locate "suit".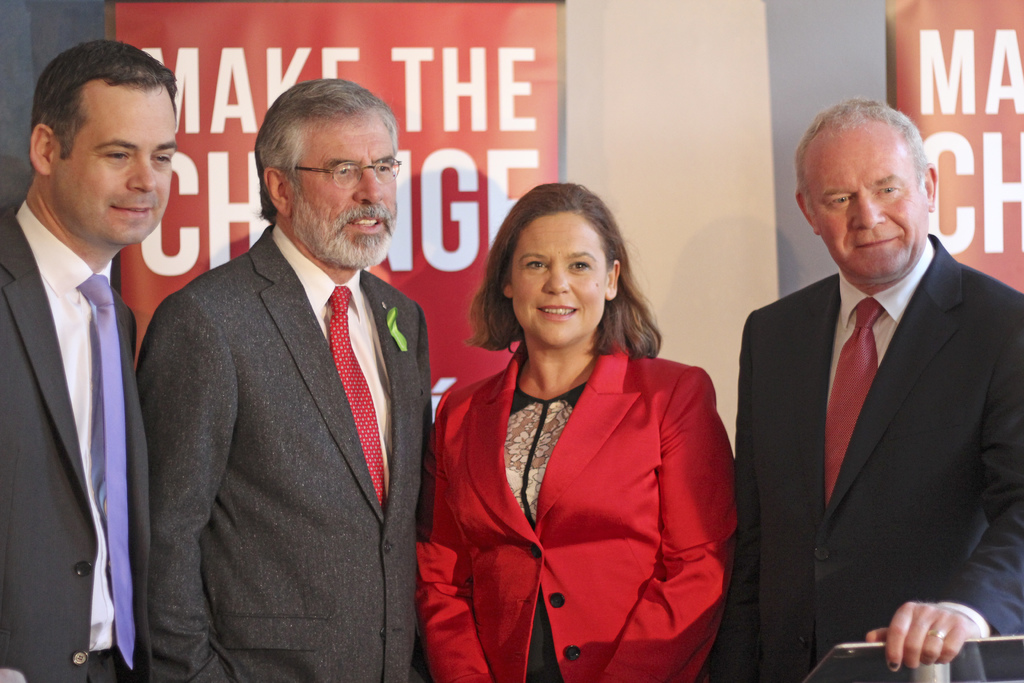
Bounding box: box(0, 213, 148, 682).
